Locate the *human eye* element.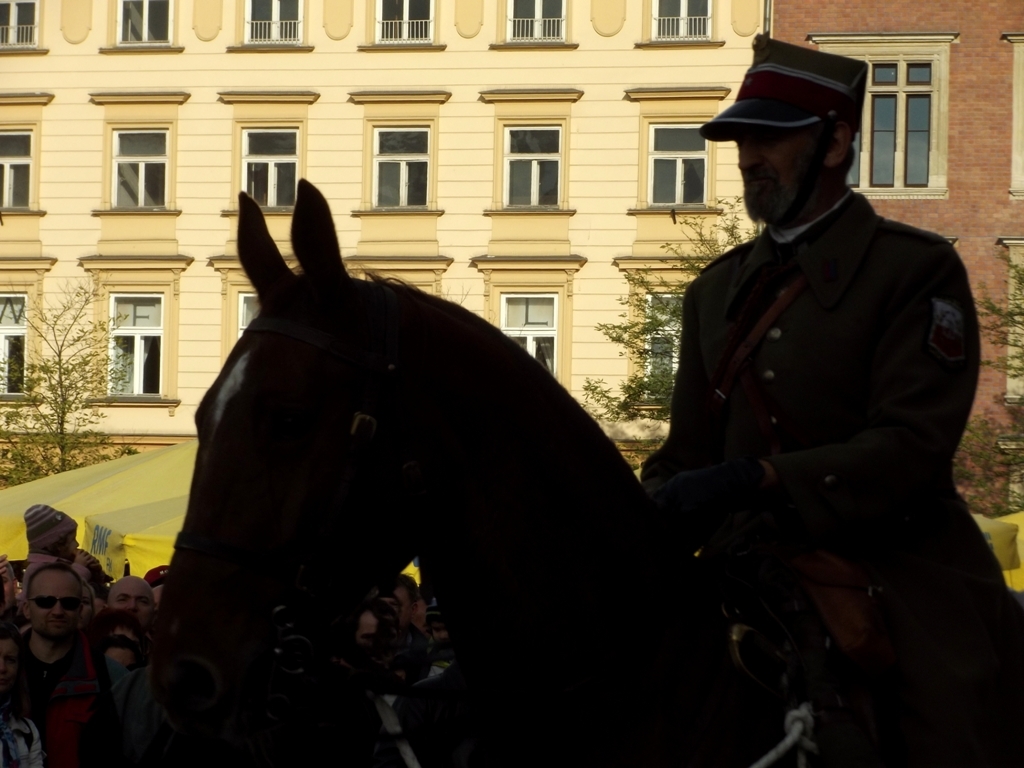
Element bbox: locate(756, 143, 770, 150).
